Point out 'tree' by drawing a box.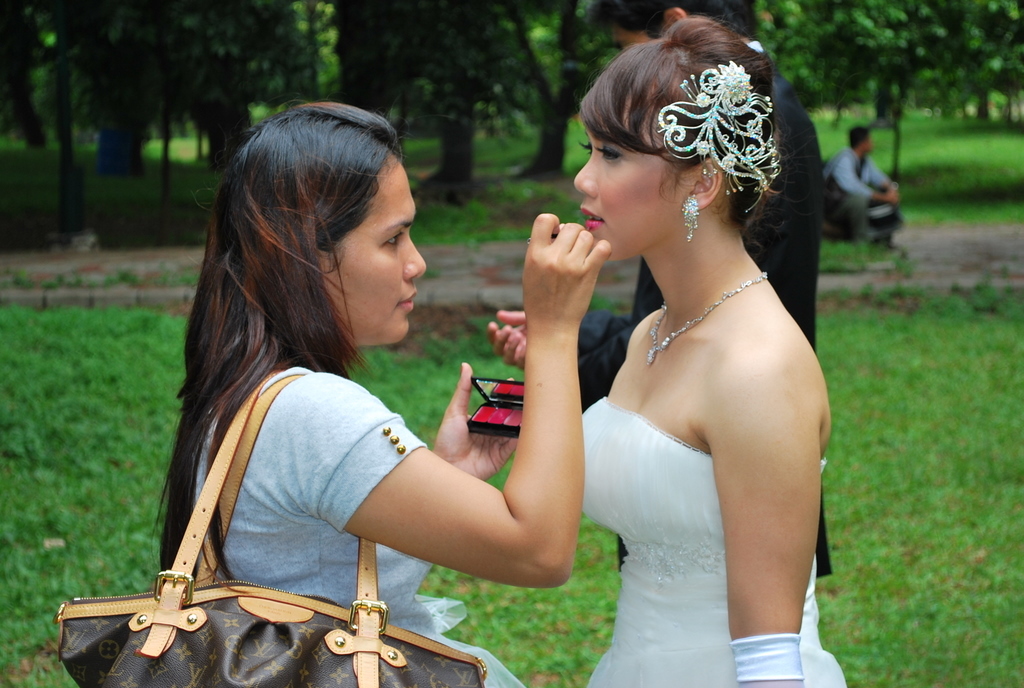
497 0 618 187.
